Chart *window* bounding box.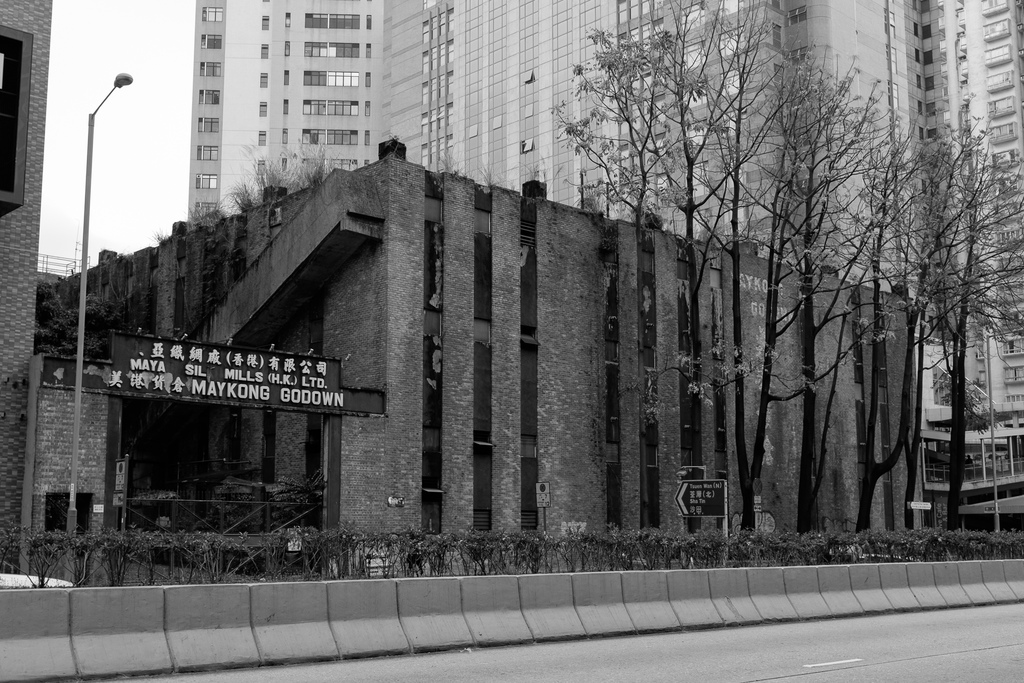
Charted: detection(772, 102, 783, 129).
